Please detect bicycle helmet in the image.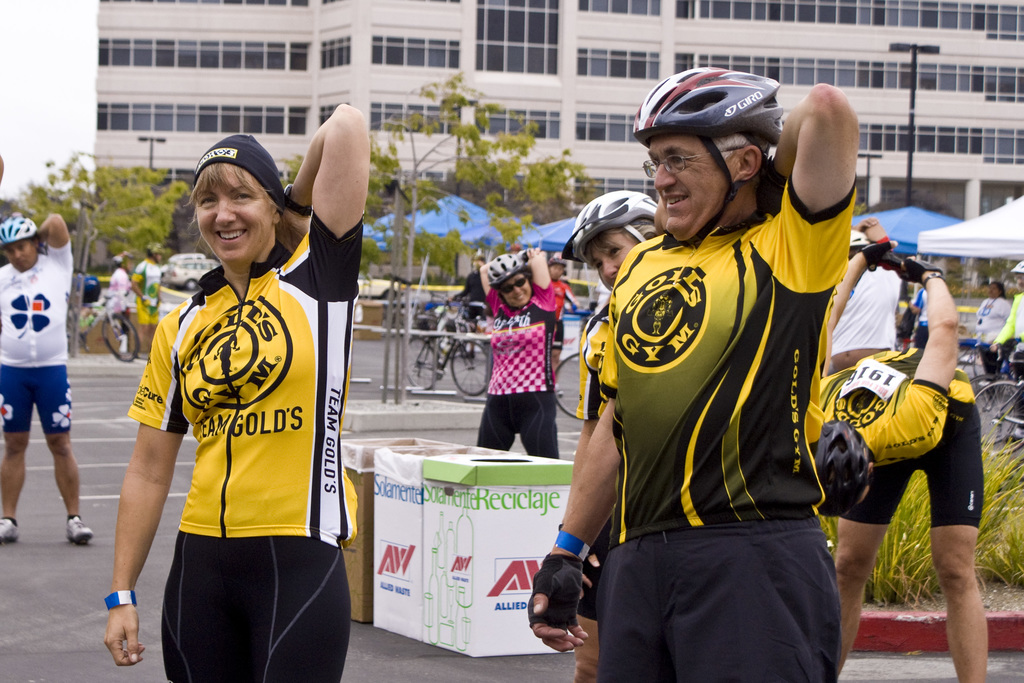
[left=490, top=248, right=527, bottom=284].
